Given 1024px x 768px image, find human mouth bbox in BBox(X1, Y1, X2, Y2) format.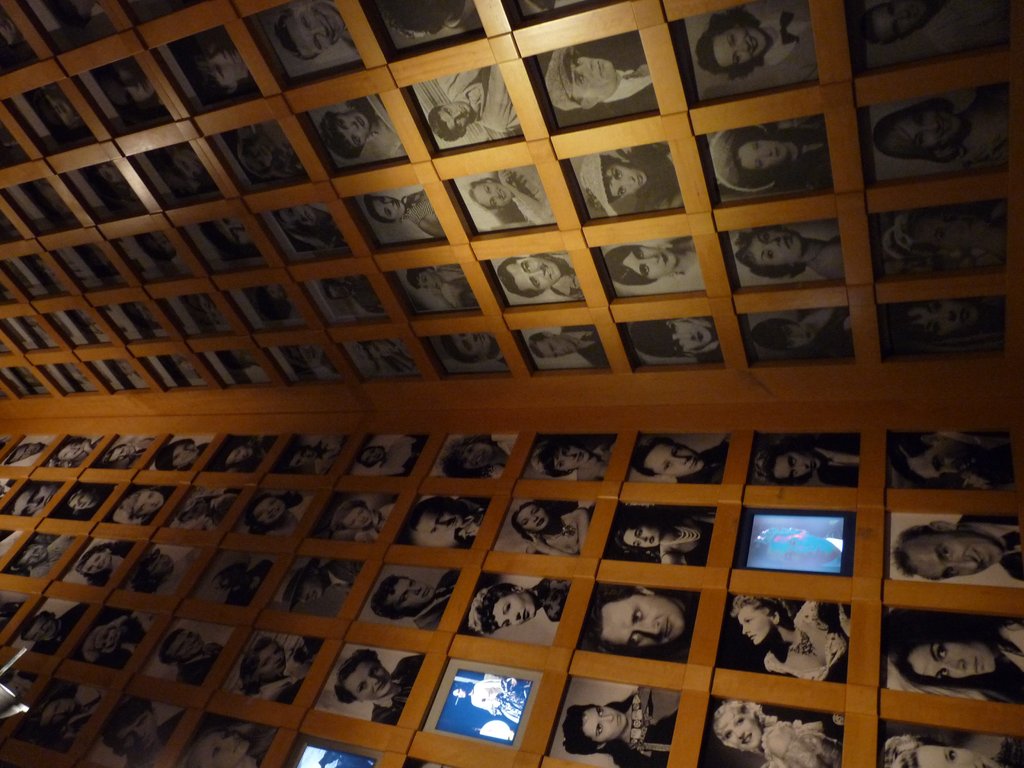
BBox(577, 449, 586, 464).
